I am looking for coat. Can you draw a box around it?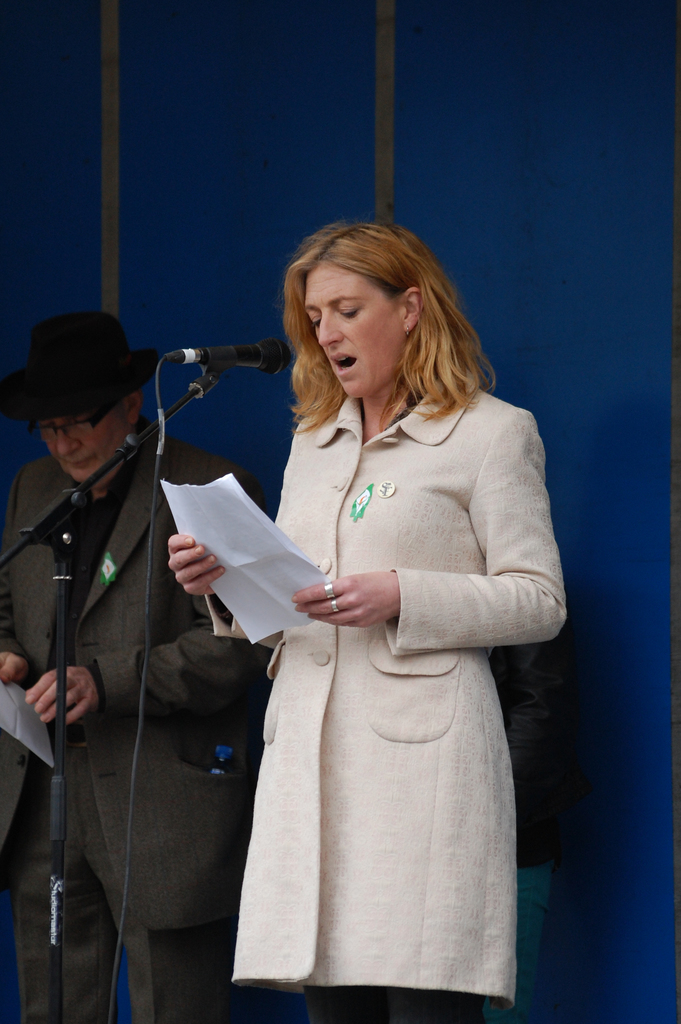
Sure, the bounding box is {"left": 9, "top": 444, "right": 272, "bottom": 941}.
